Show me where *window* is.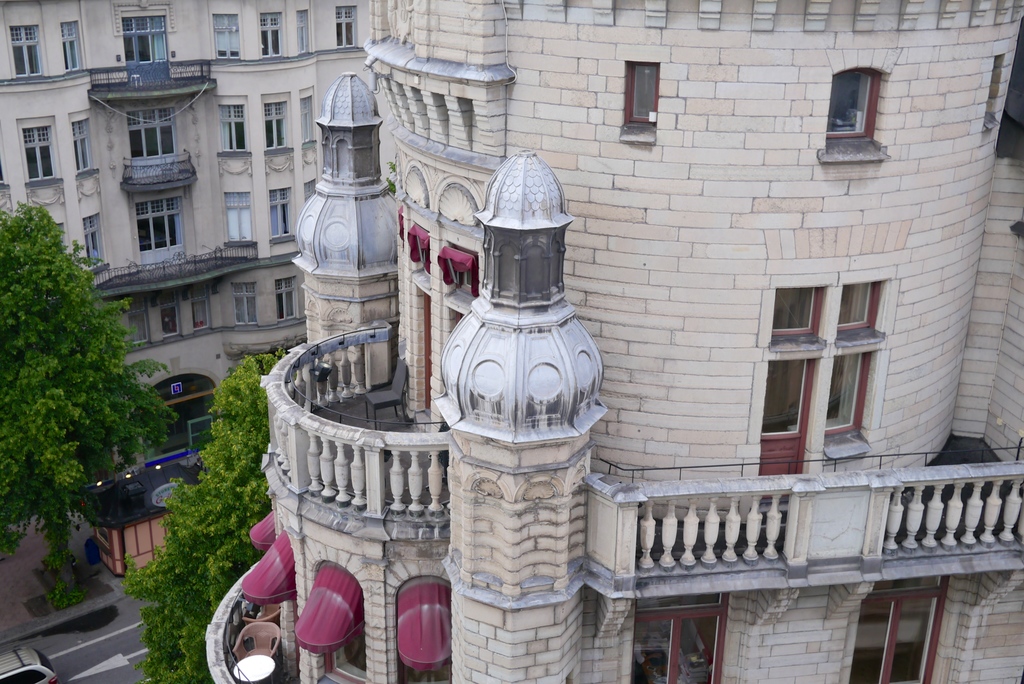
*window* is at (131,193,194,256).
